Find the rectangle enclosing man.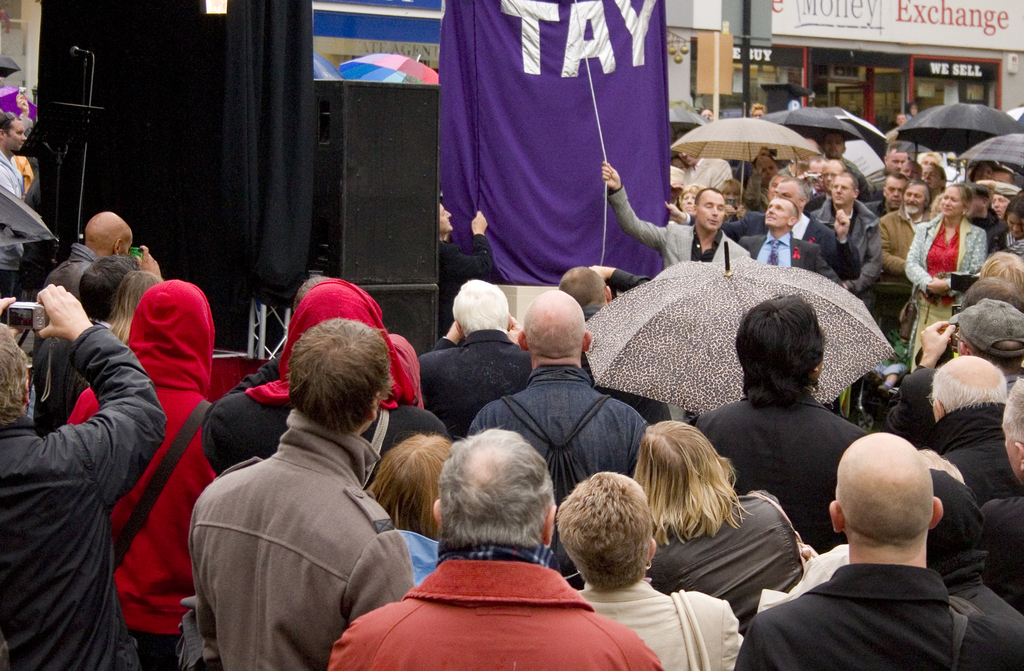
747, 418, 1001, 658.
